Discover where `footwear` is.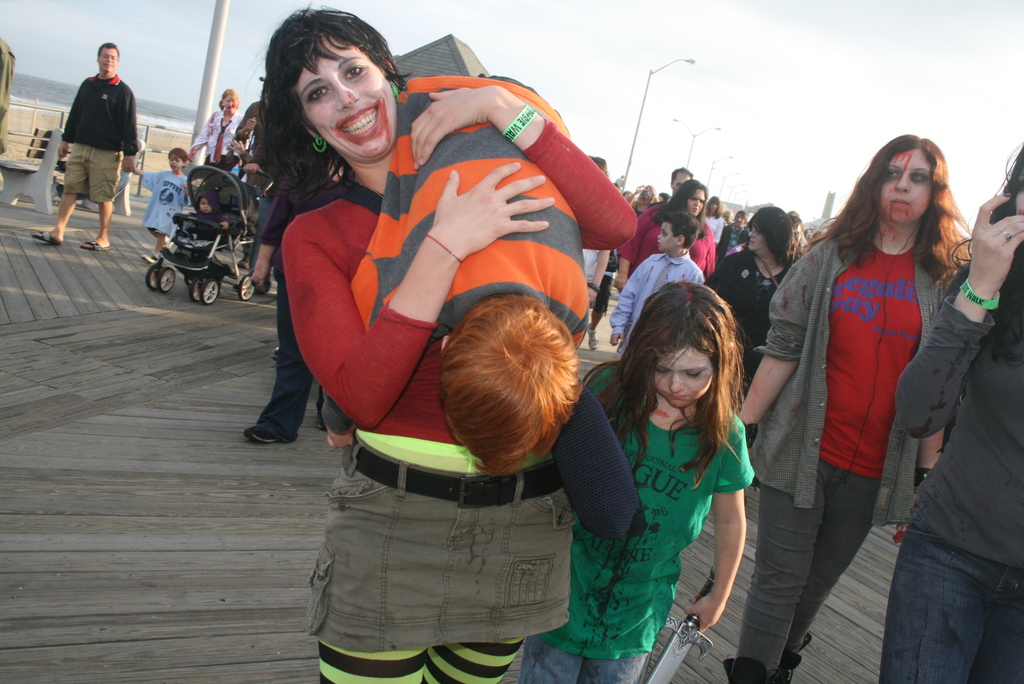
Discovered at pyautogui.locateOnScreen(581, 322, 602, 348).
